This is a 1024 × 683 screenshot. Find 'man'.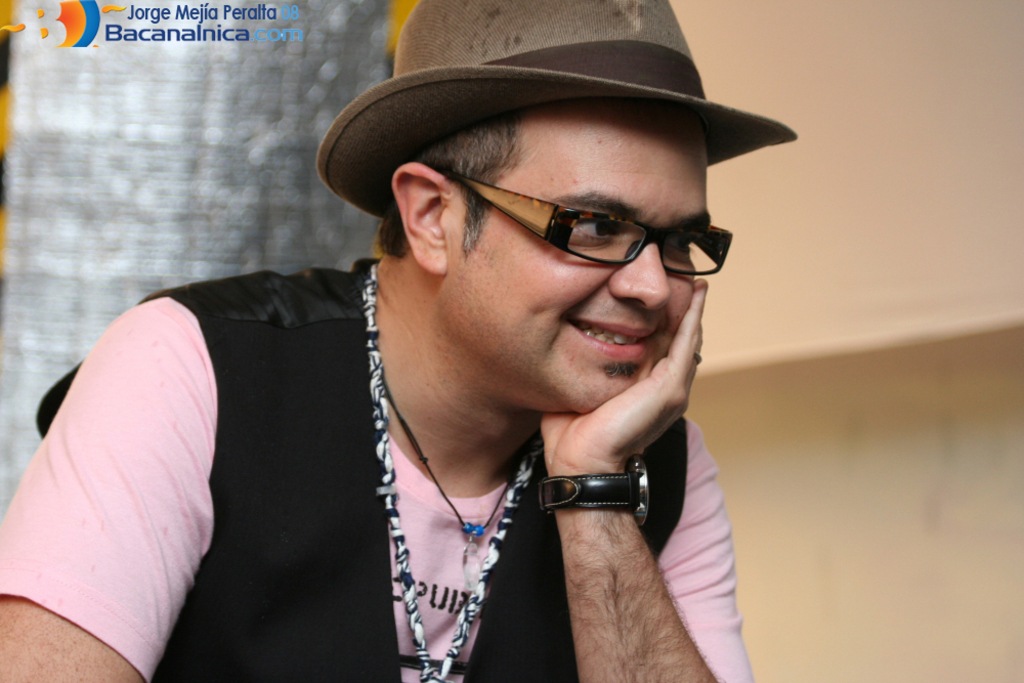
Bounding box: <bbox>0, 0, 799, 682</bbox>.
